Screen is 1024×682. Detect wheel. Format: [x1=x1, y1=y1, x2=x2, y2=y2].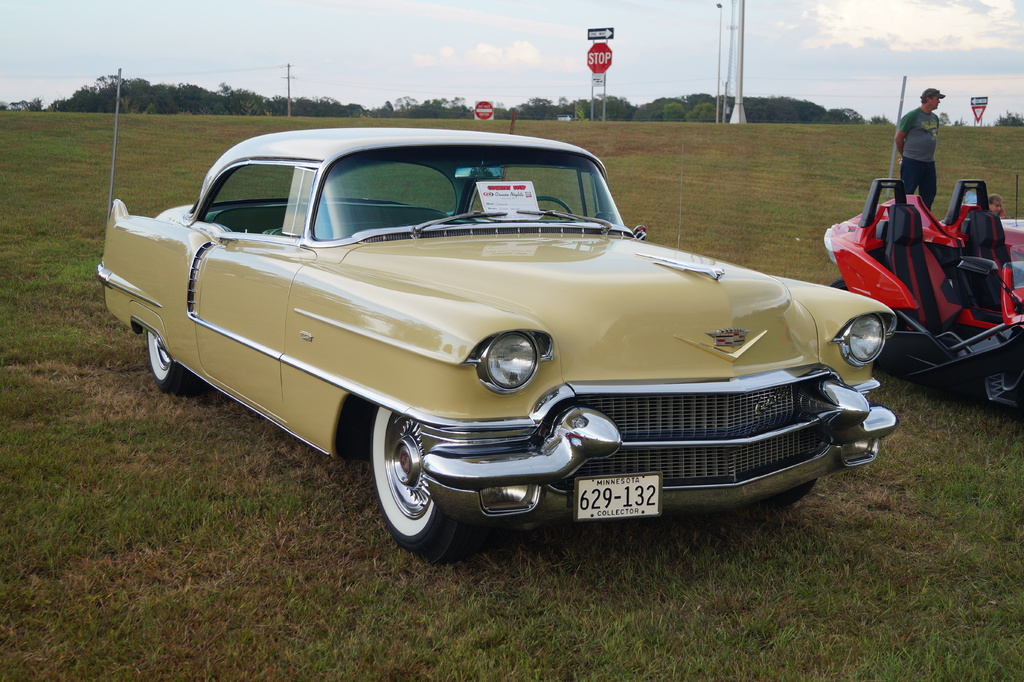
[x1=832, y1=277, x2=847, y2=288].
